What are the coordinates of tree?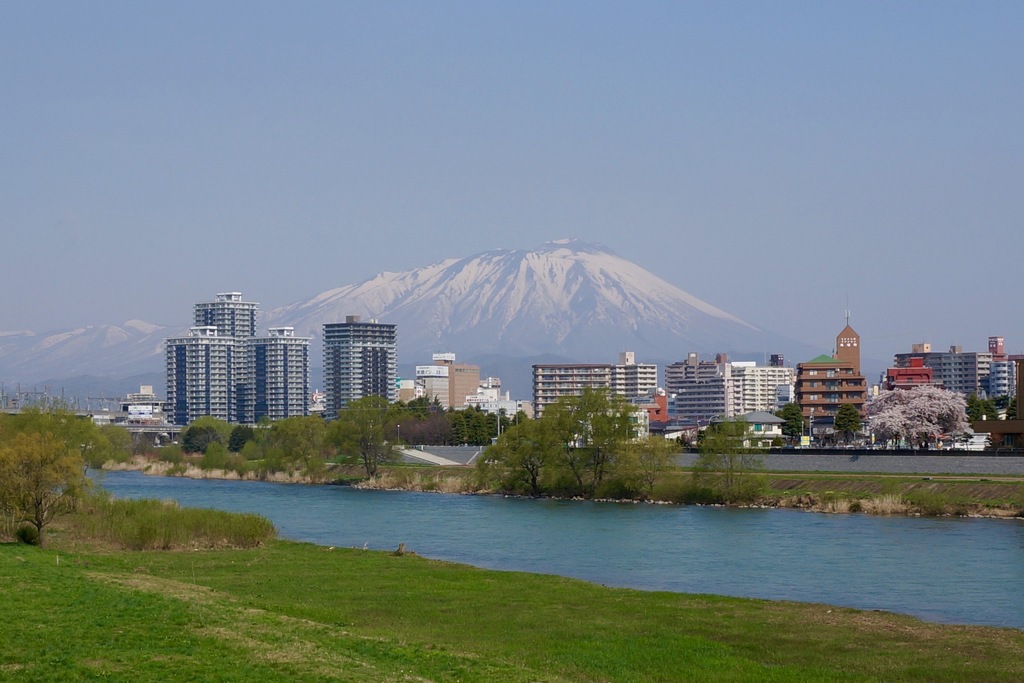
[left=669, top=402, right=803, bottom=524].
